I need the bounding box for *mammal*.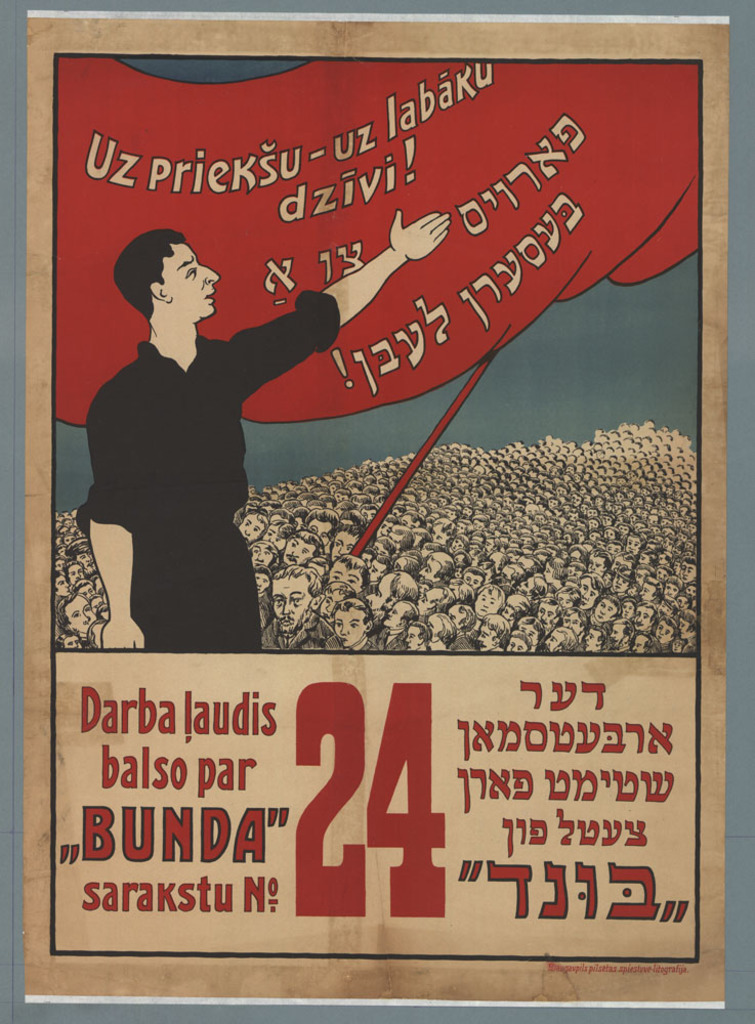
Here it is: 62, 189, 277, 636.
